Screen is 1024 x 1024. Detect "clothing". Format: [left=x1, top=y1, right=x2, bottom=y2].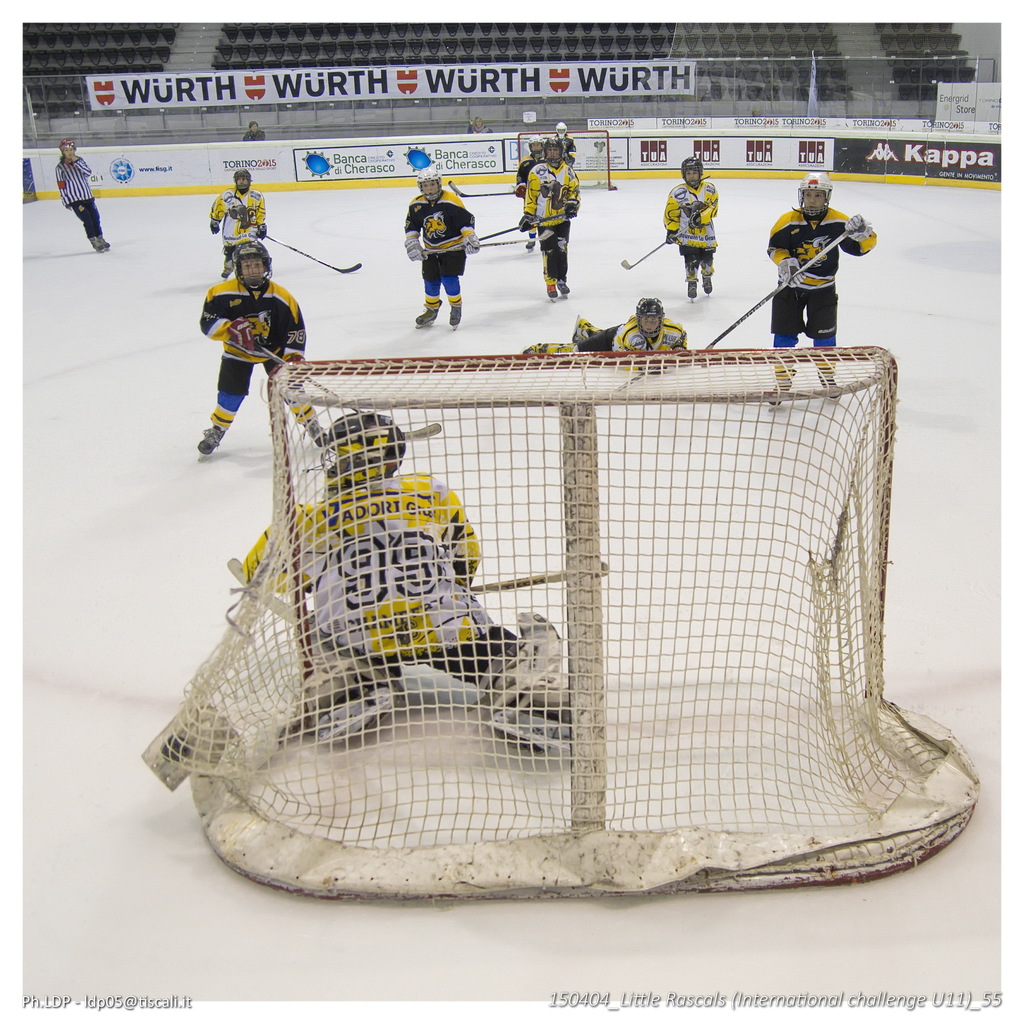
[left=469, top=124, right=492, bottom=133].
